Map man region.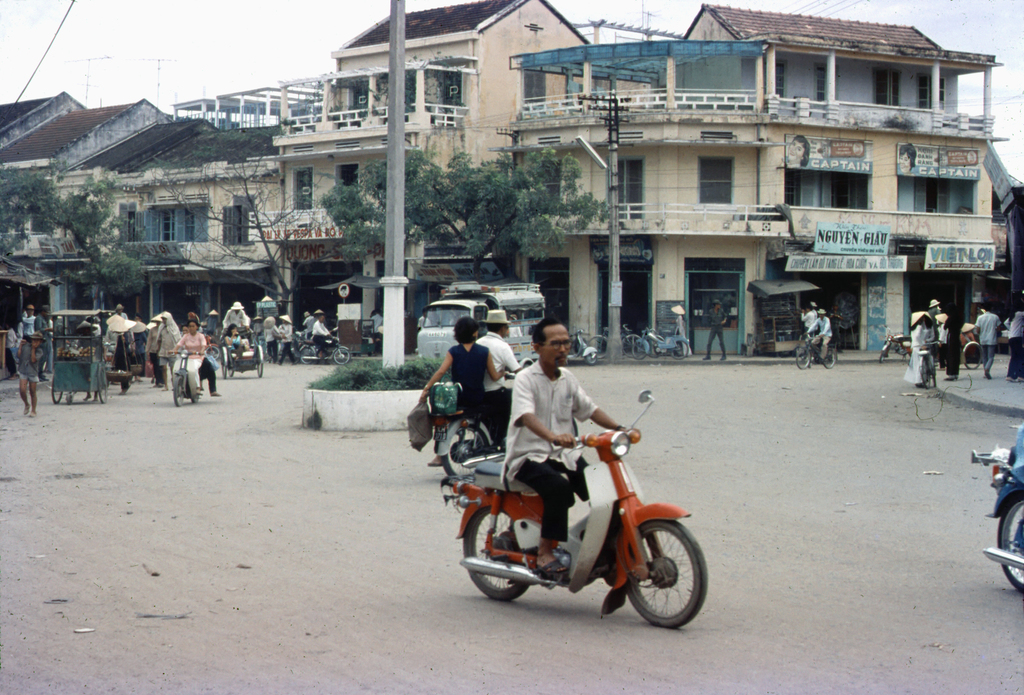
Mapped to {"x1": 702, "y1": 301, "x2": 727, "y2": 362}.
